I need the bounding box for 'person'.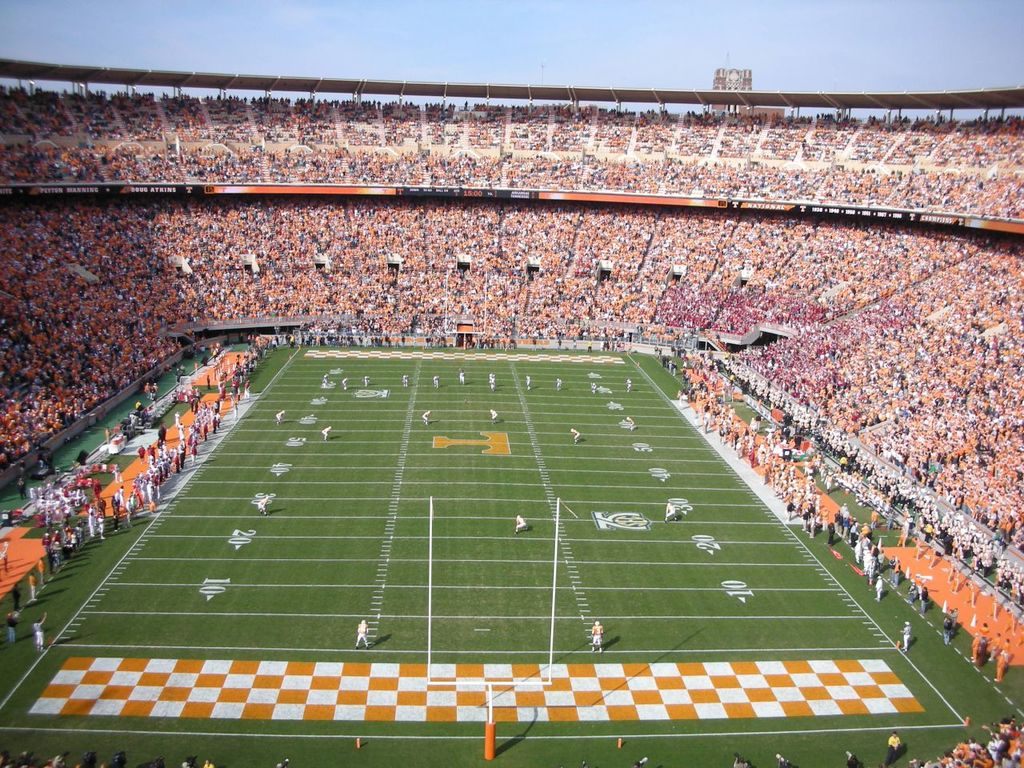
Here it is: BBox(34, 611, 49, 653).
